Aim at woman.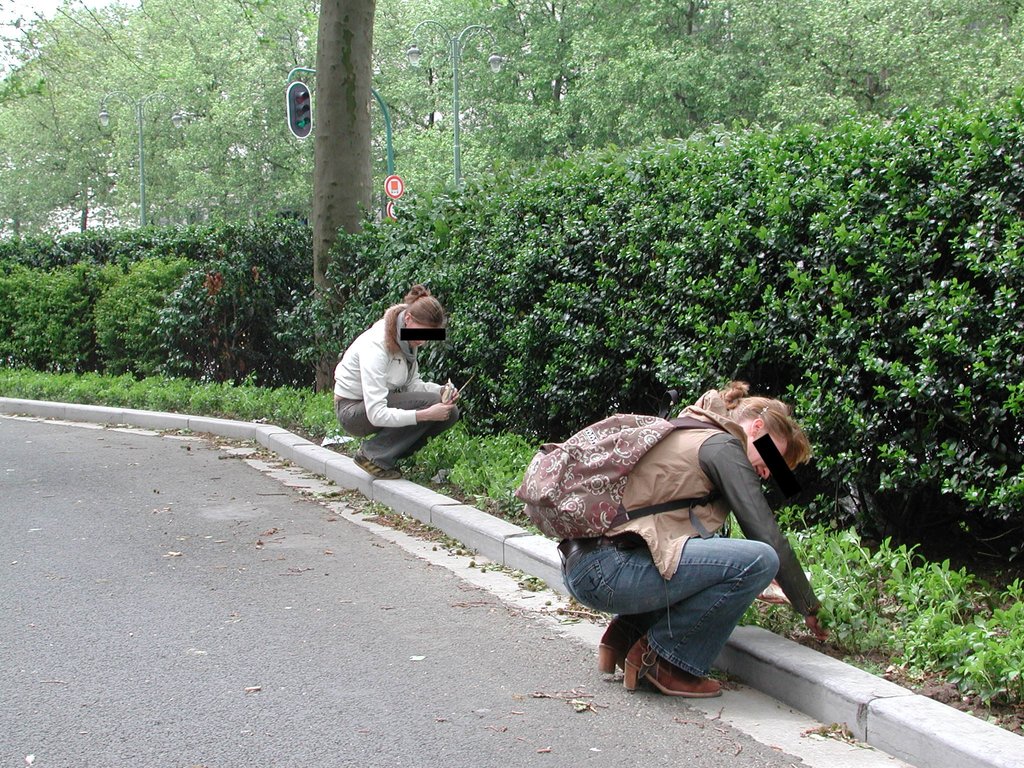
Aimed at box=[332, 282, 470, 475].
